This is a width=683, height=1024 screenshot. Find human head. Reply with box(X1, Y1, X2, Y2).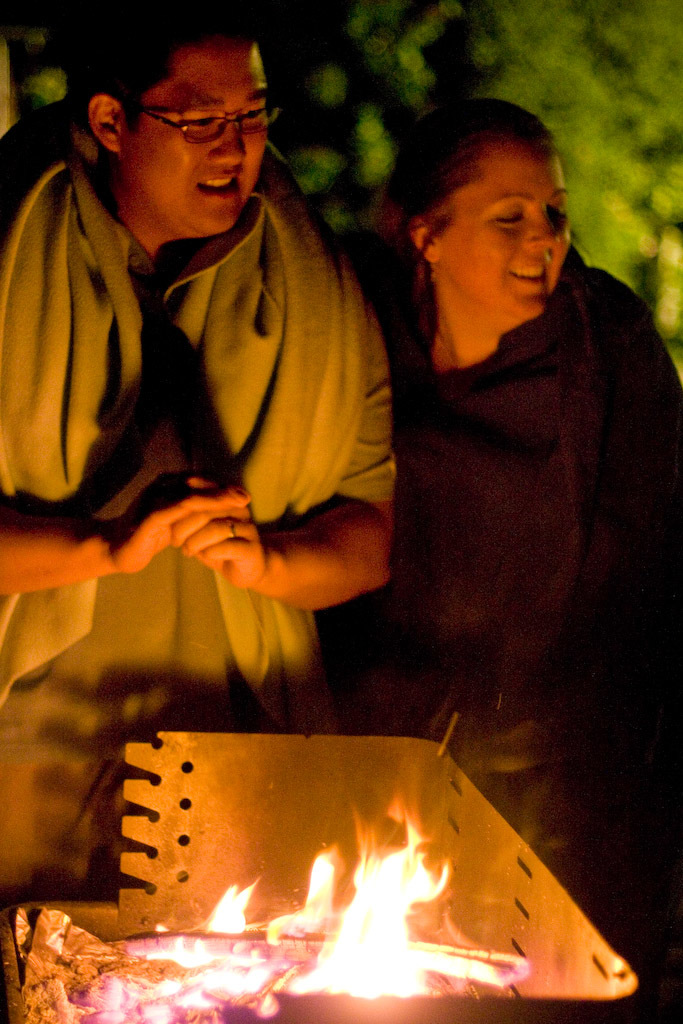
box(365, 97, 593, 339).
